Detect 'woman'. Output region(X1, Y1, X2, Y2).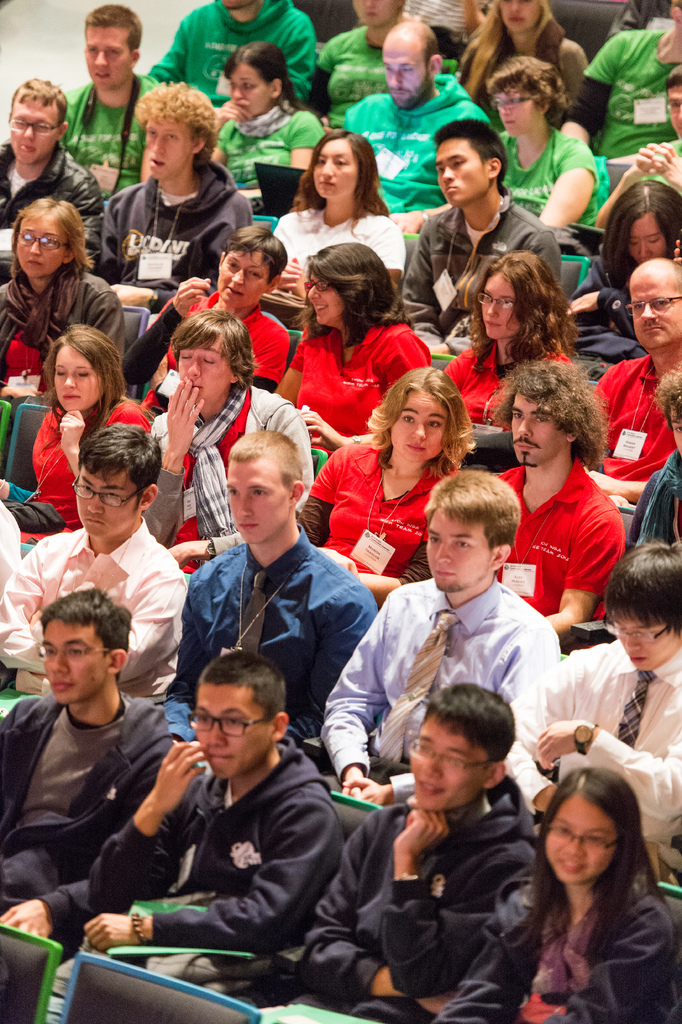
region(491, 51, 614, 257).
